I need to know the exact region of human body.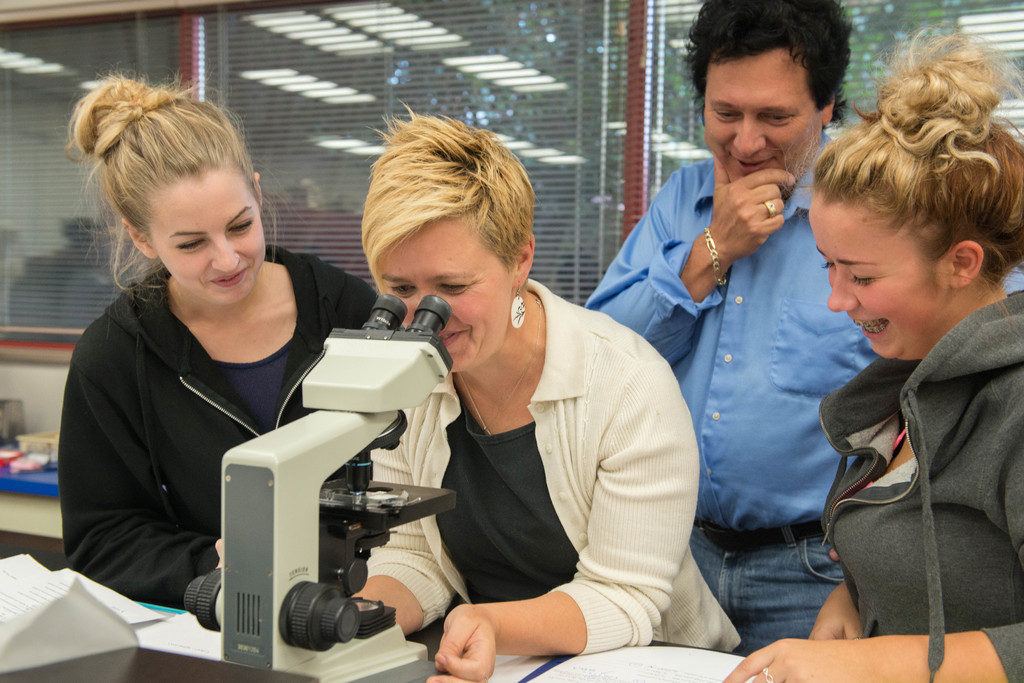
Region: [left=728, top=297, right=1023, bottom=682].
